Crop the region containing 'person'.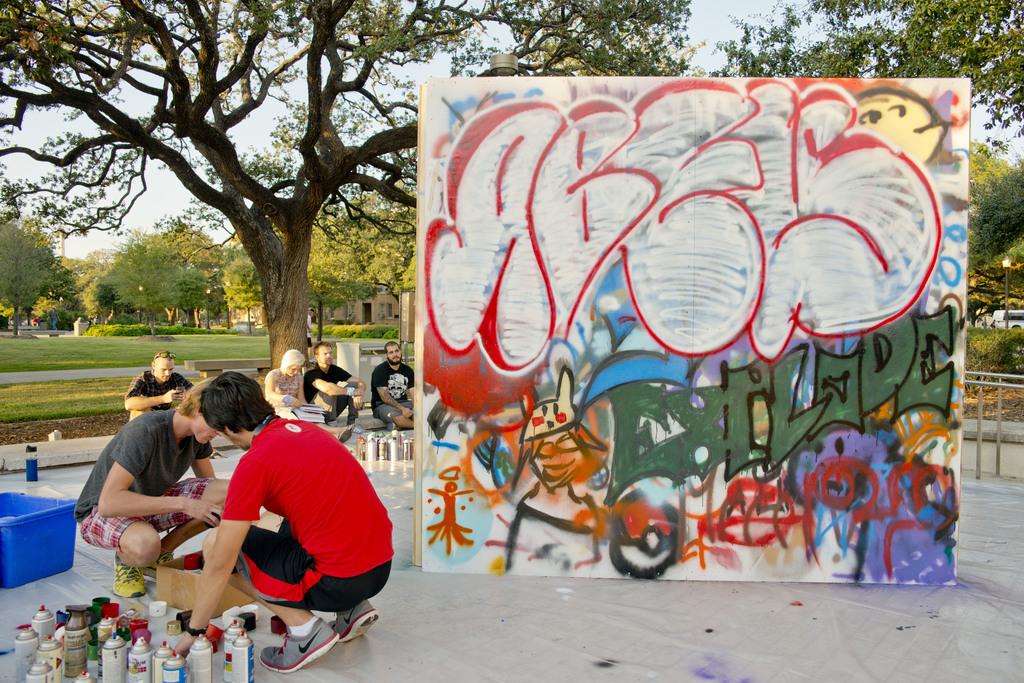
Crop region: <region>262, 346, 356, 447</region>.
